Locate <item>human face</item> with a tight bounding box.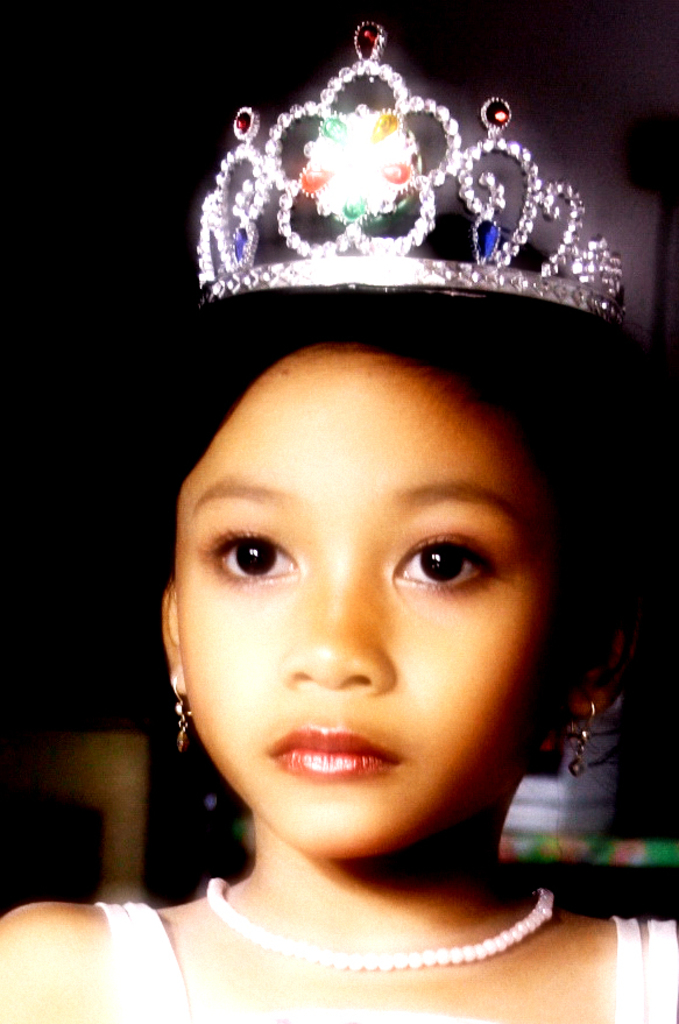
[174,340,530,874].
